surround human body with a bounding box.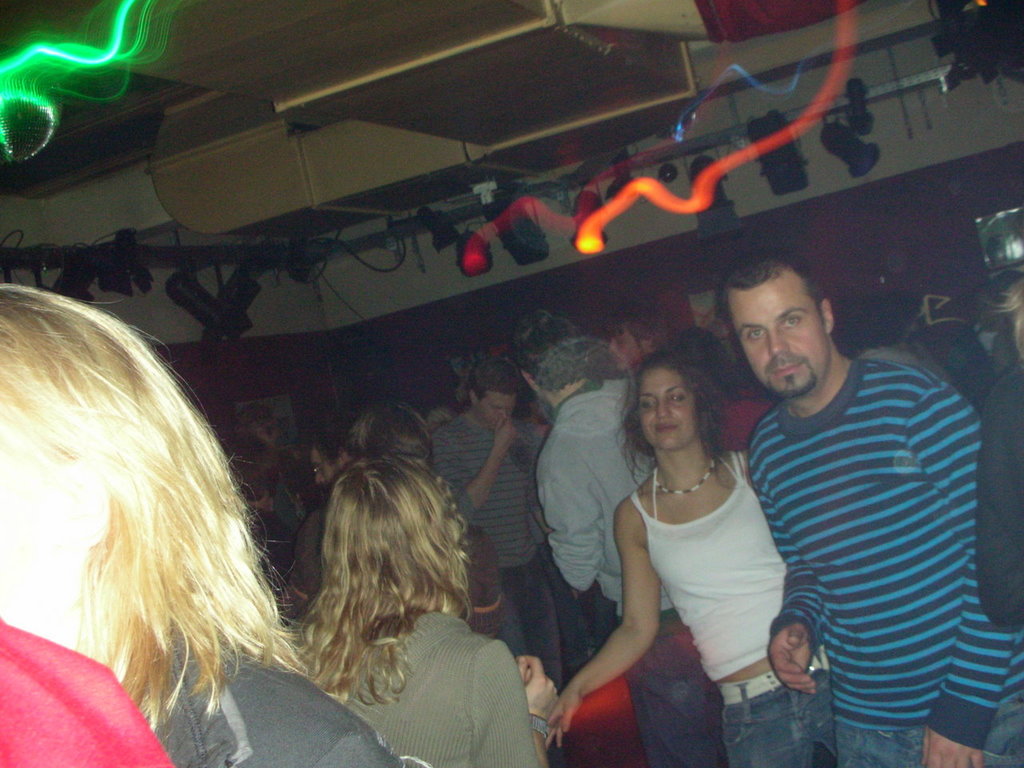
{"x1": 540, "y1": 302, "x2": 722, "y2": 767}.
